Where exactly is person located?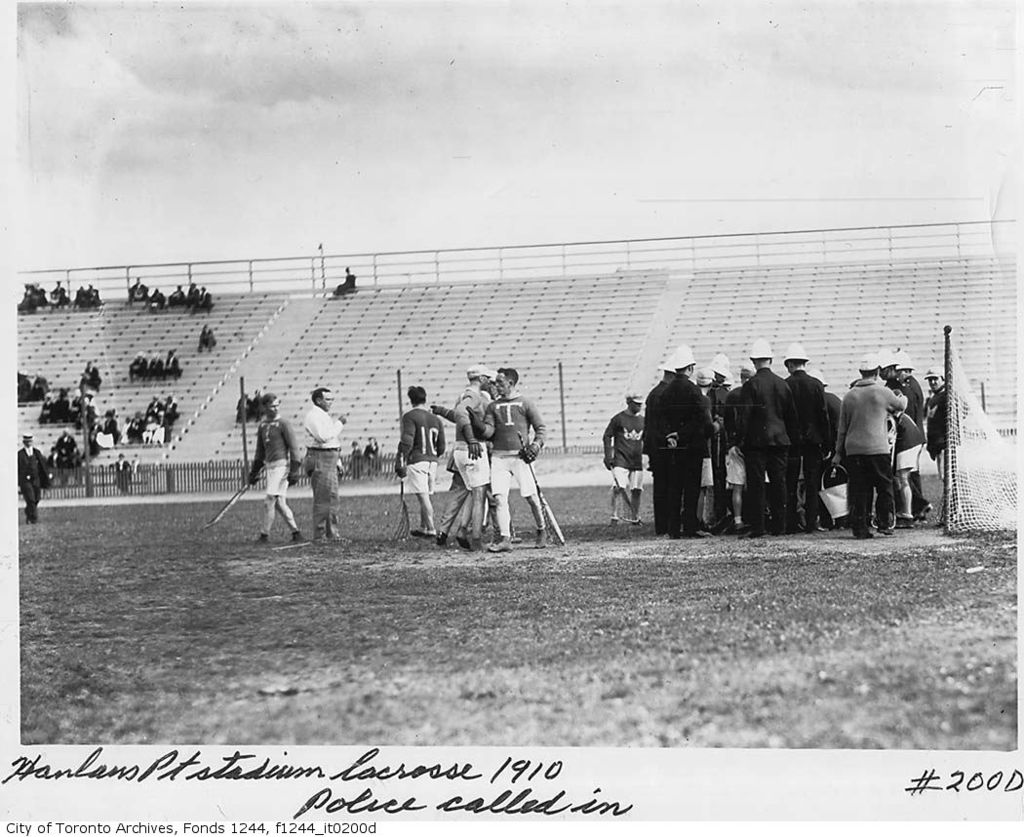
Its bounding box is select_region(197, 325, 215, 357).
